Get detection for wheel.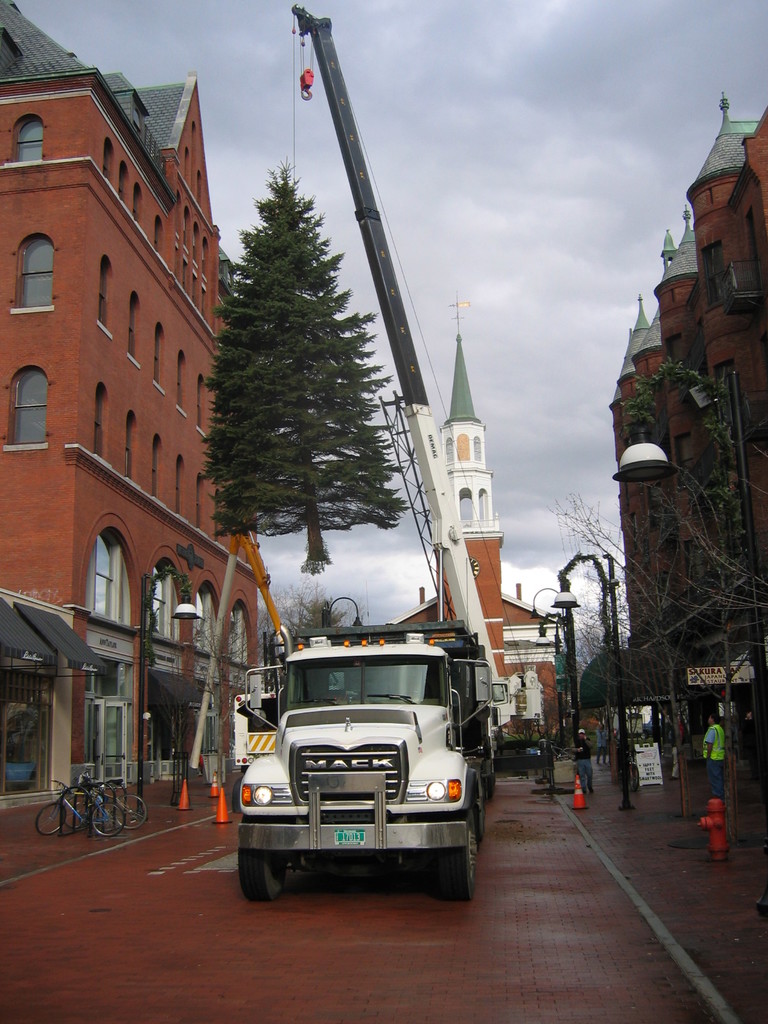
Detection: {"left": 416, "top": 788, "right": 480, "bottom": 877}.
